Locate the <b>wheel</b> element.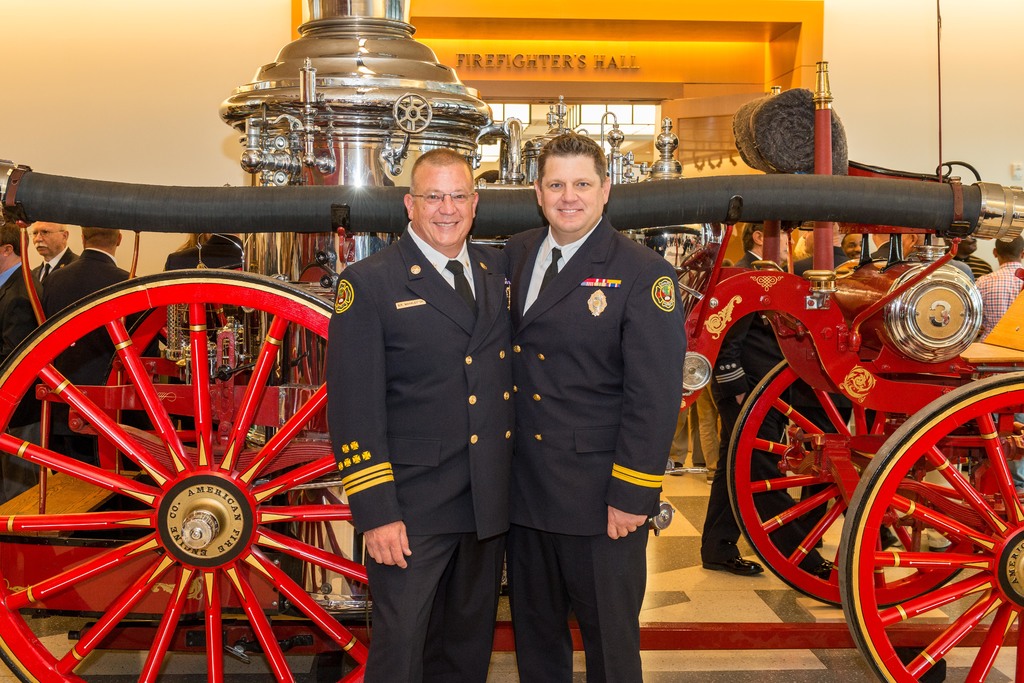
Element bbox: left=727, top=345, right=988, bottom=609.
